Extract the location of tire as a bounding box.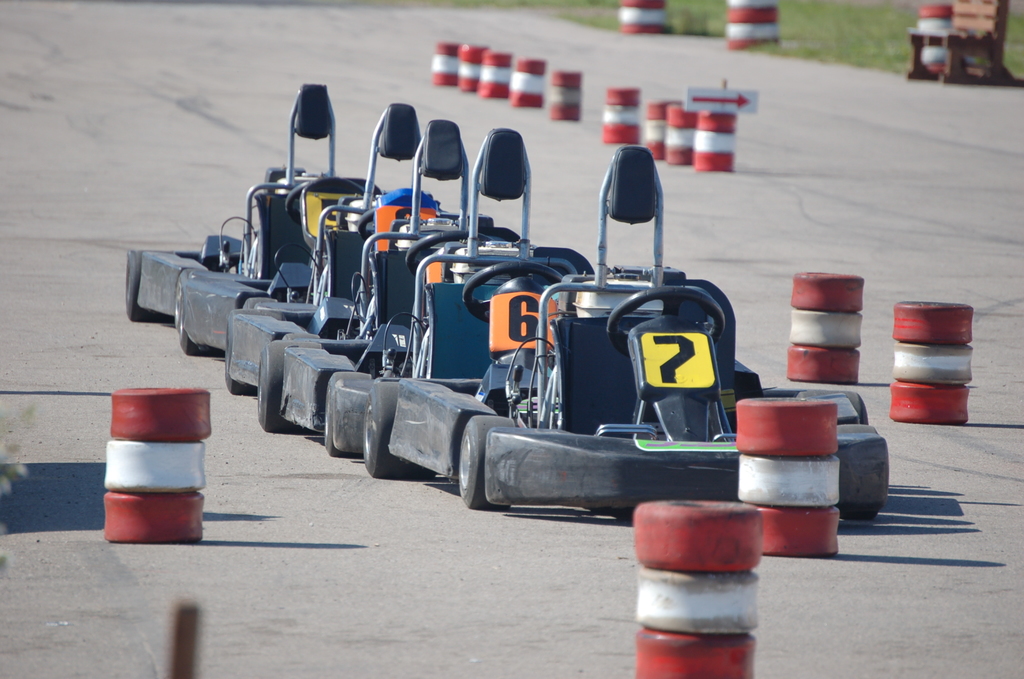
box(697, 113, 737, 131).
